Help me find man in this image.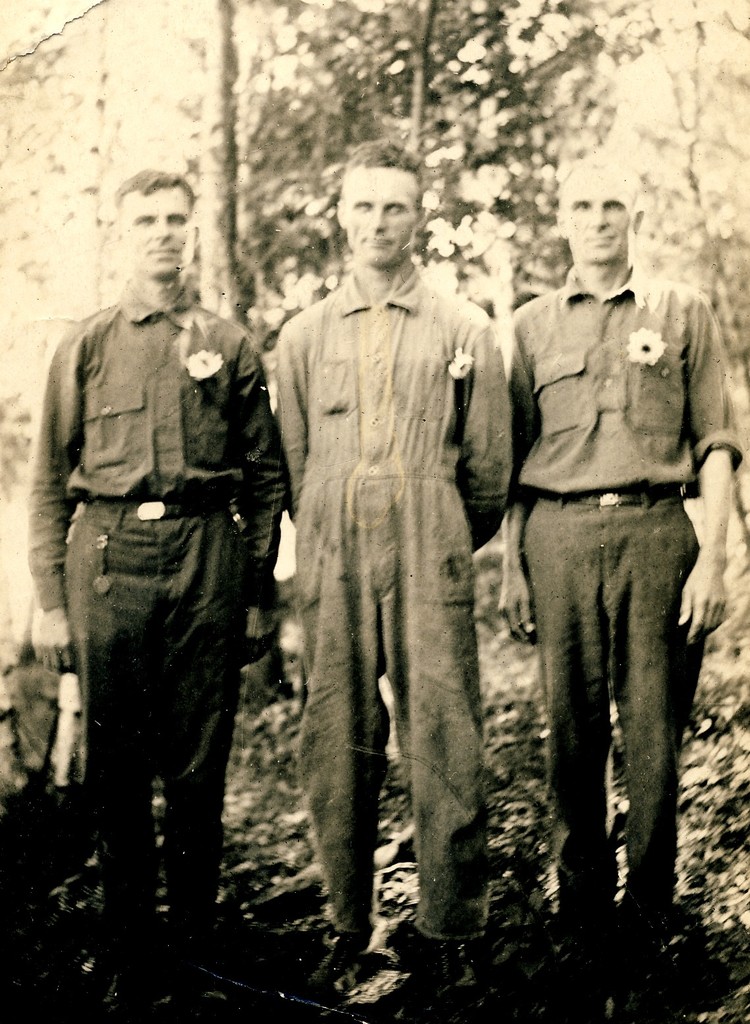
Found it: 500,165,747,932.
